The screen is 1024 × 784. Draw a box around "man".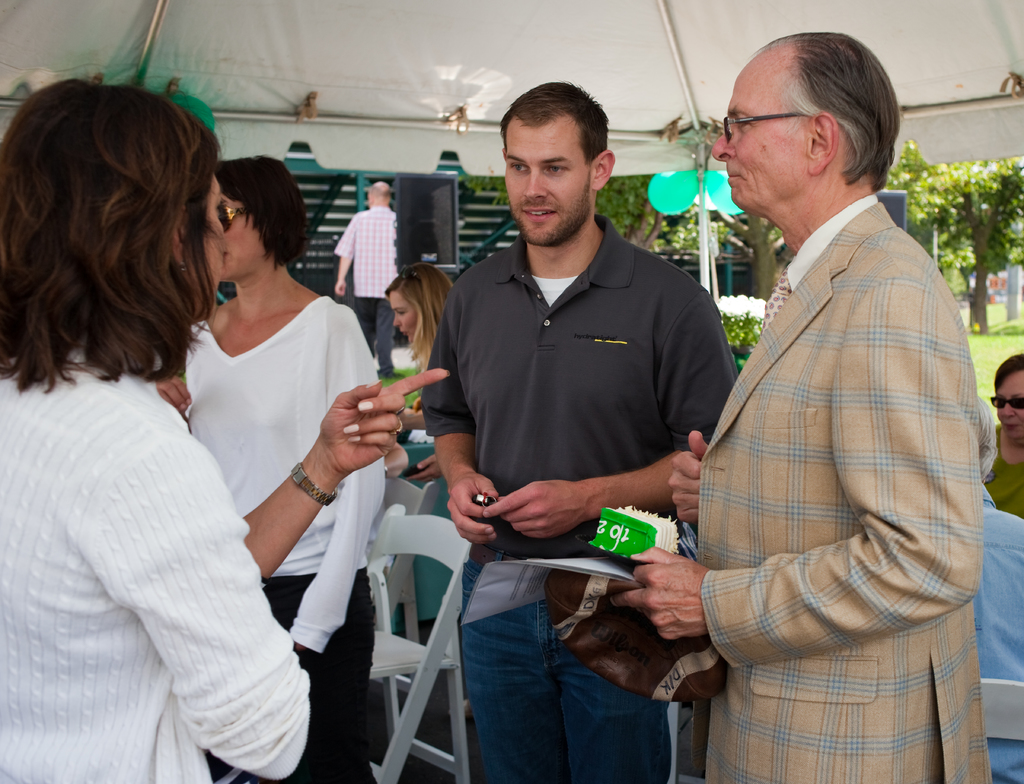
972 382 1023 783.
